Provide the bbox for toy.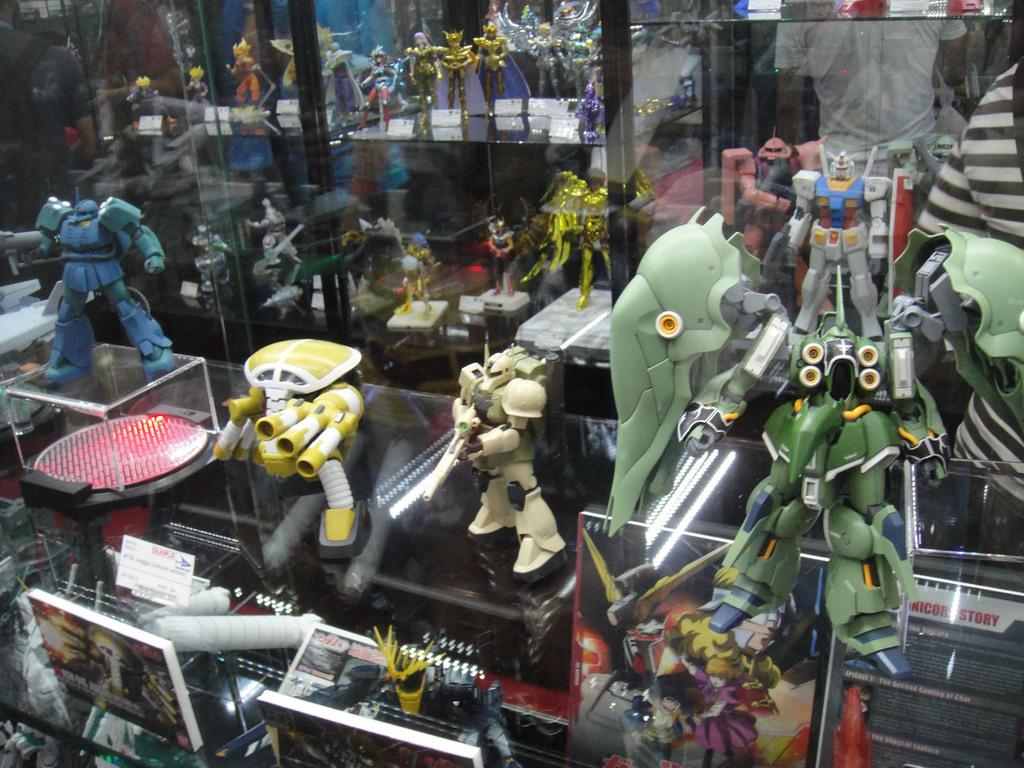
(x1=245, y1=195, x2=305, y2=281).
